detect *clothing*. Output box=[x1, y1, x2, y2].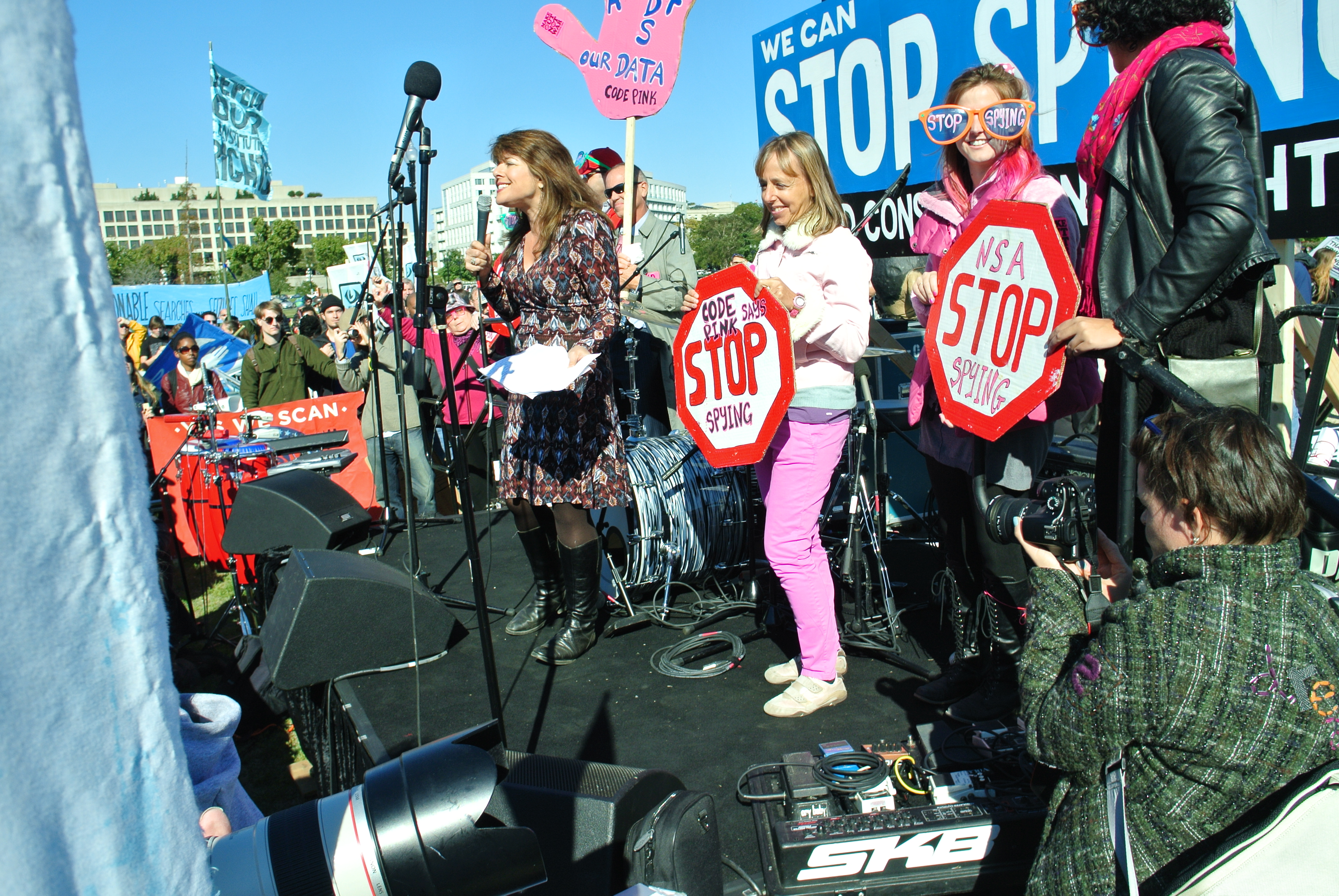
box=[134, 107, 172, 174].
